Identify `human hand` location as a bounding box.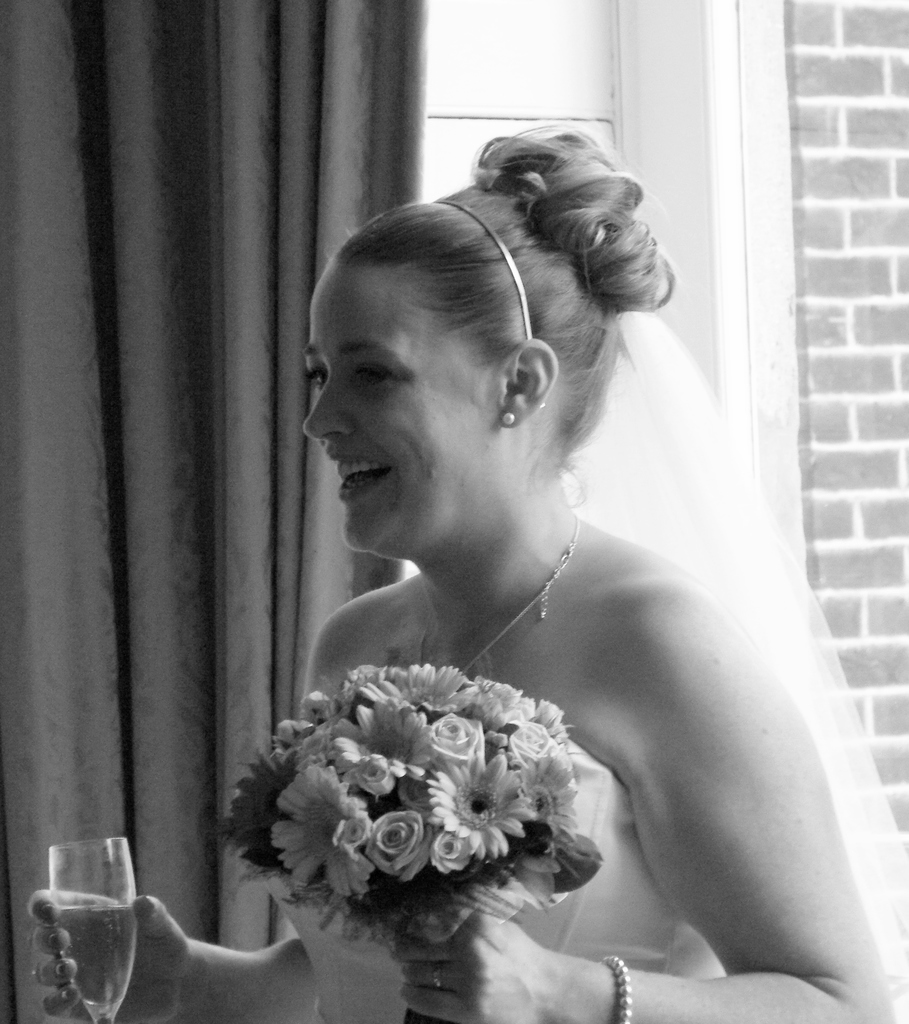
394, 908, 546, 1023.
